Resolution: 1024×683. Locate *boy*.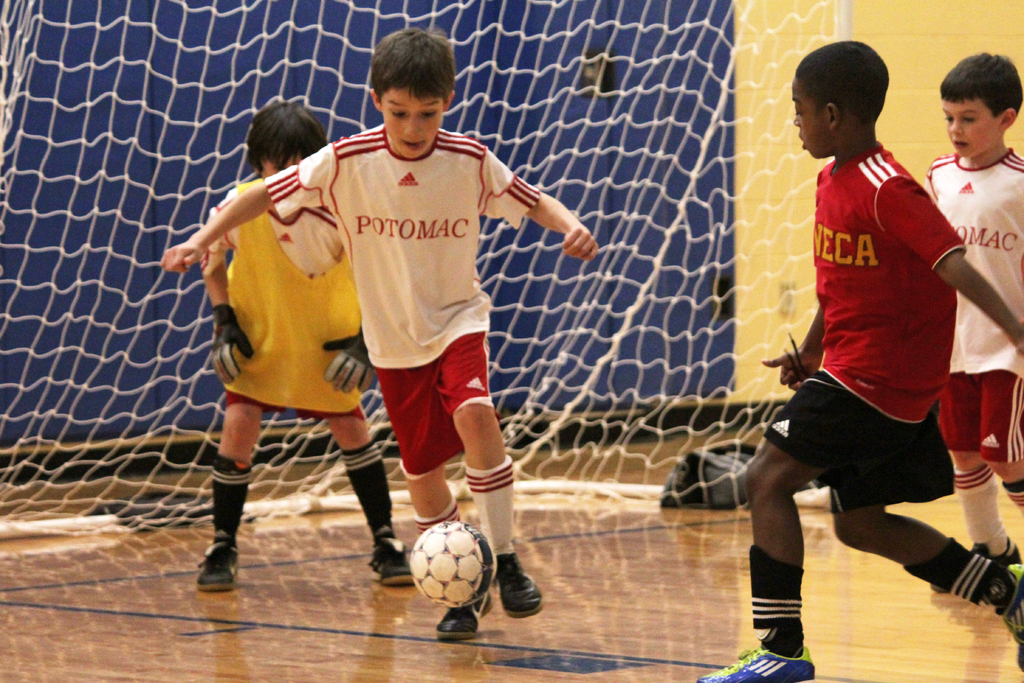
157/25/598/641.
